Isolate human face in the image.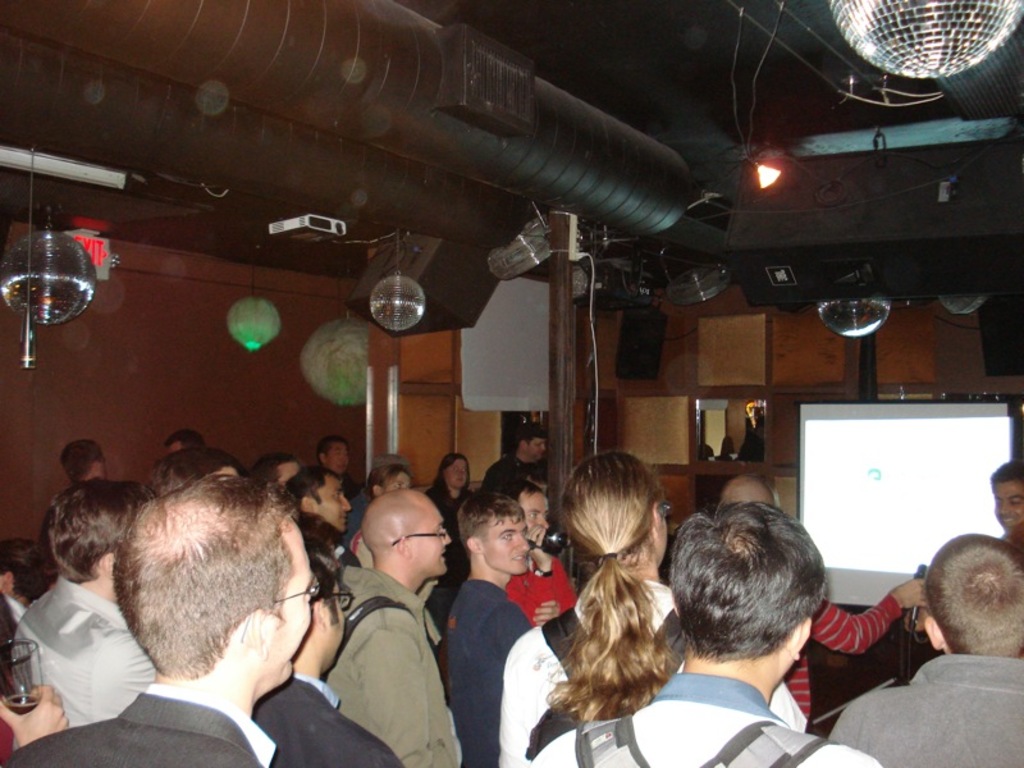
Isolated region: x1=527, y1=435, x2=547, y2=461.
